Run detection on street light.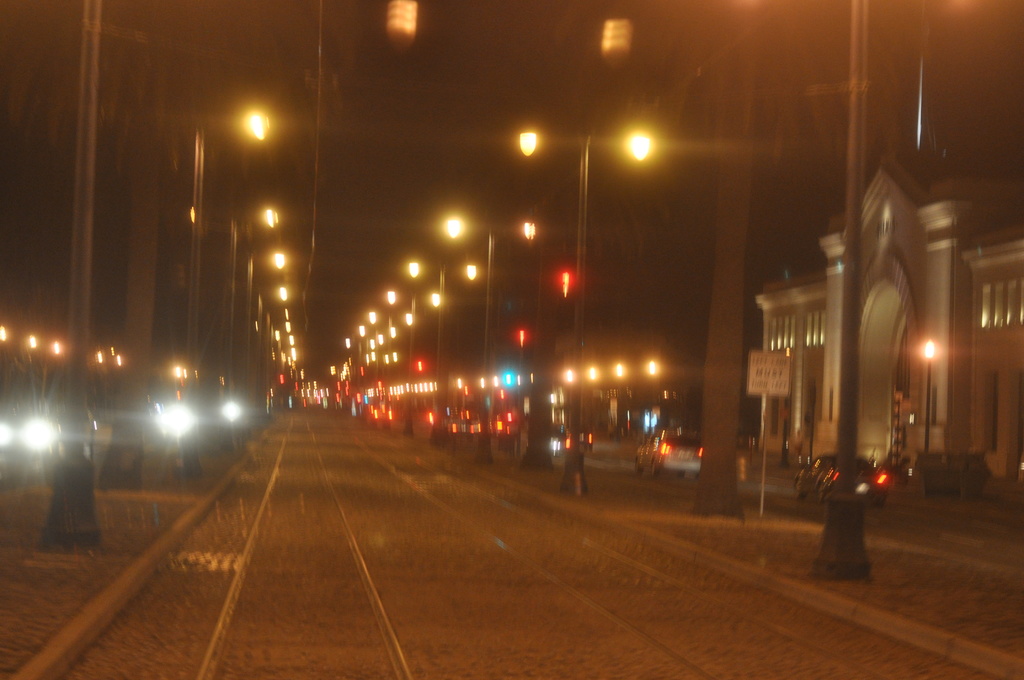
Result: <box>225,206,282,408</box>.
